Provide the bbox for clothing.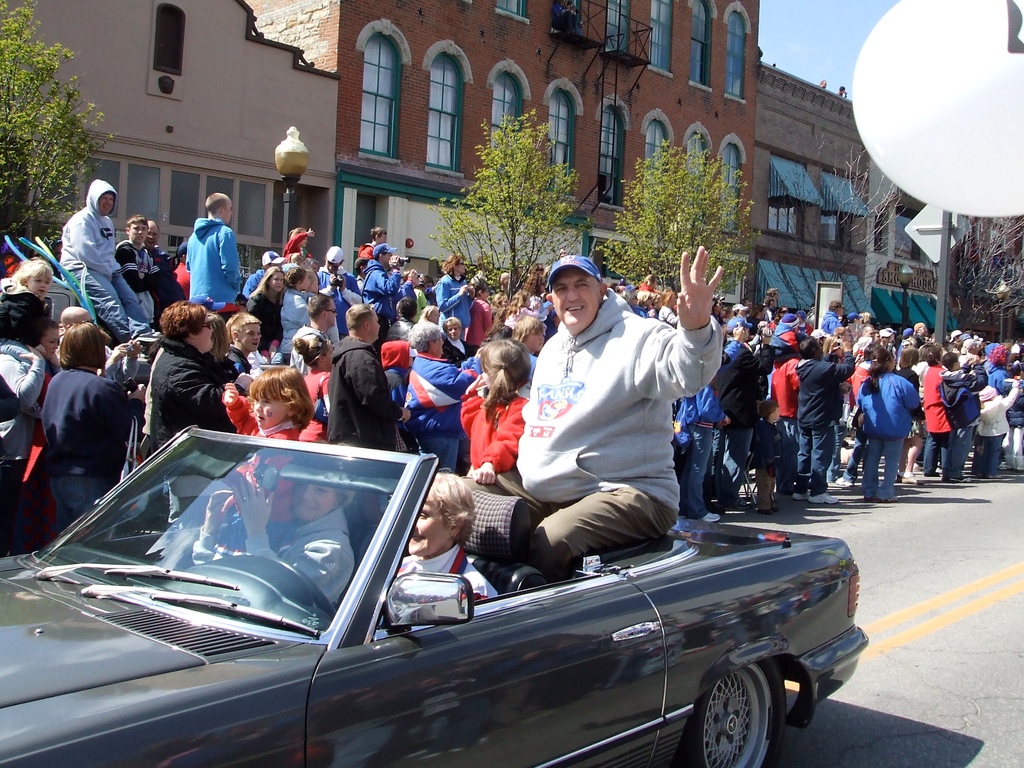
box(278, 285, 317, 351).
